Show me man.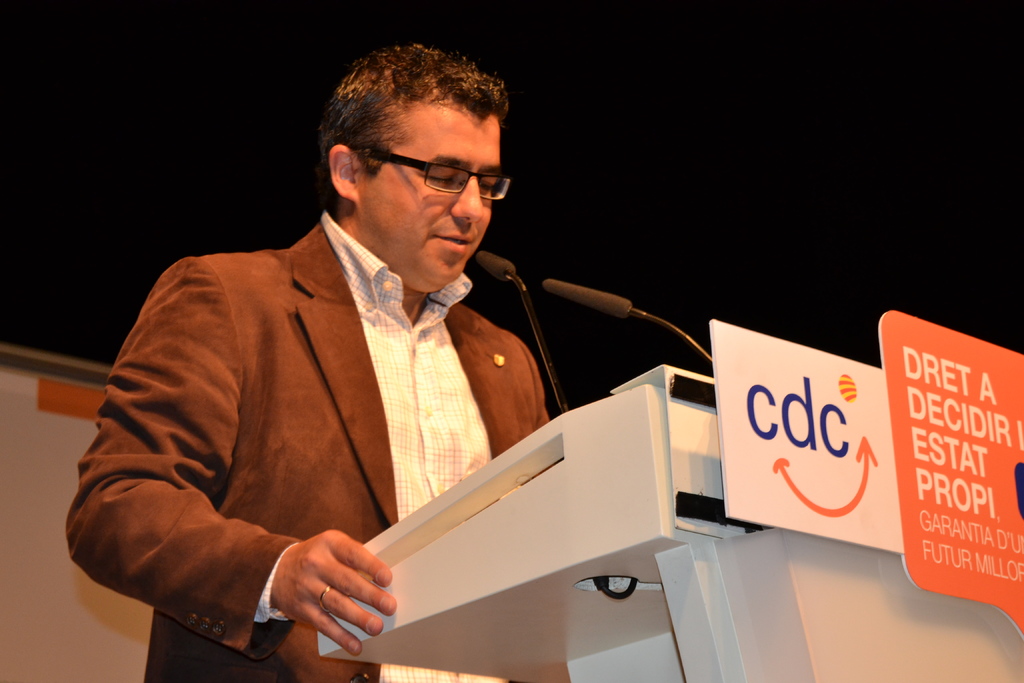
man is here: [66, 40, 552, 682].
